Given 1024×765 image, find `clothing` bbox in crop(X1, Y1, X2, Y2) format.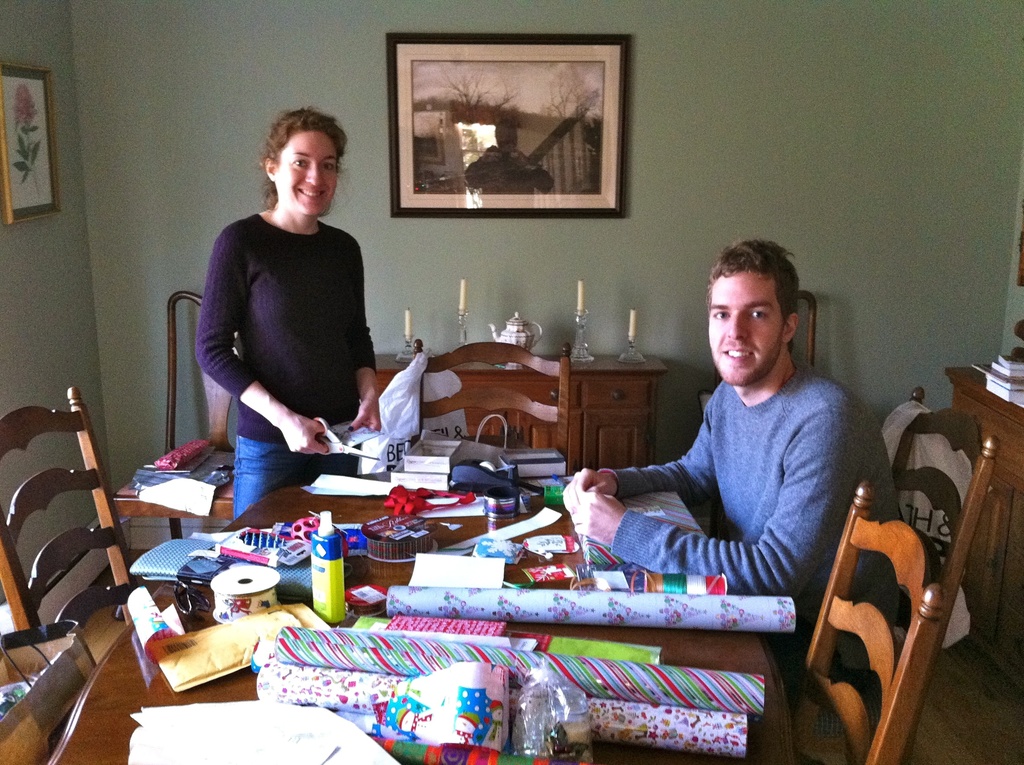
crop(602, 361, 895, 609).
